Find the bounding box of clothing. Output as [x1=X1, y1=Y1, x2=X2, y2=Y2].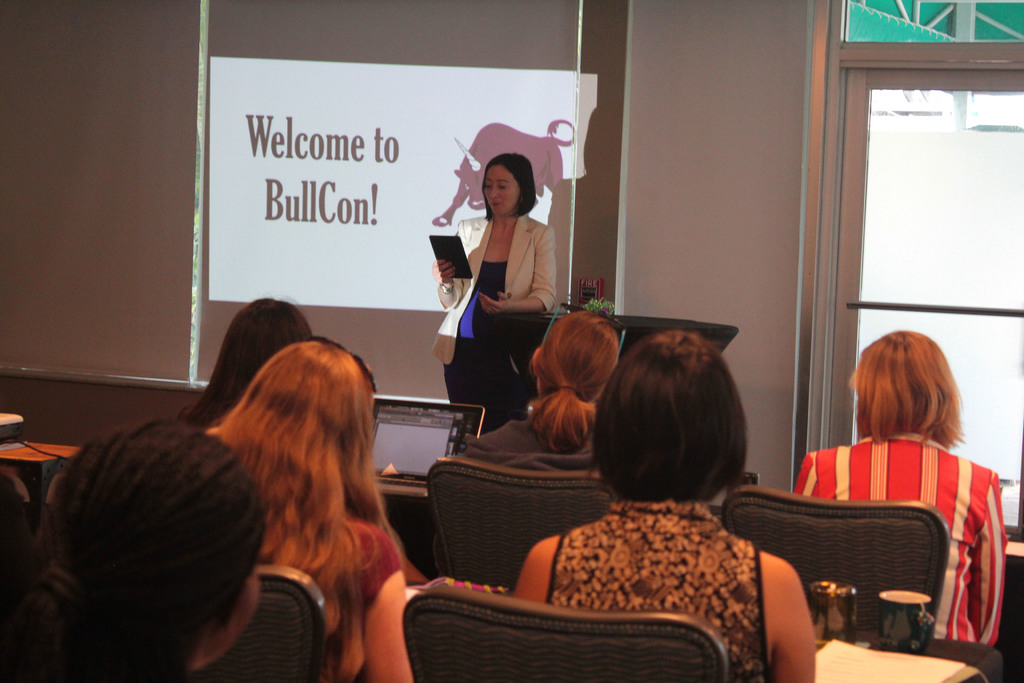
[x1=792, y1=432, x2=1010, y2=643].
